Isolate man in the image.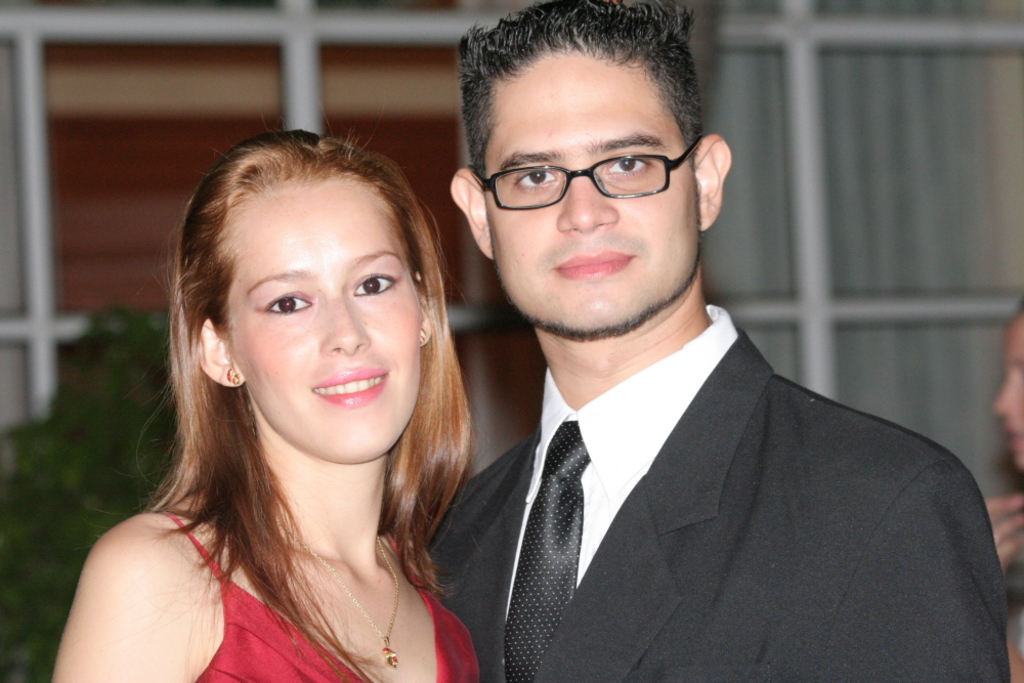
Isolated region: 384/40/997/678.
